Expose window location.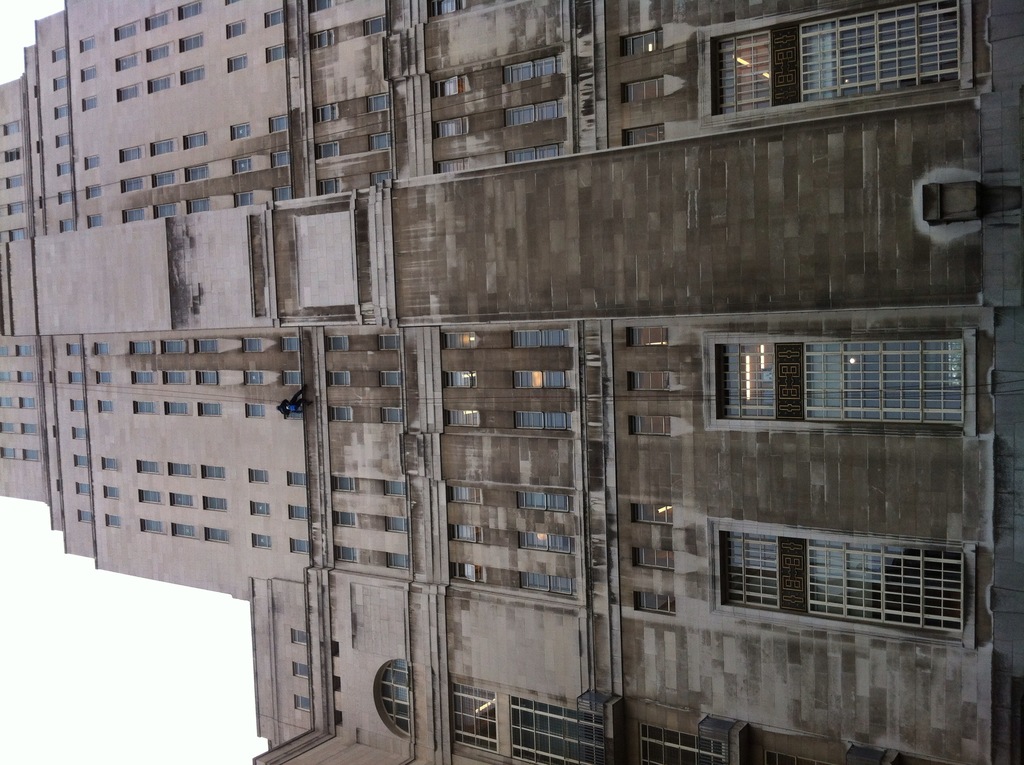
Exposed at detection(85, 215, 100, 227).
